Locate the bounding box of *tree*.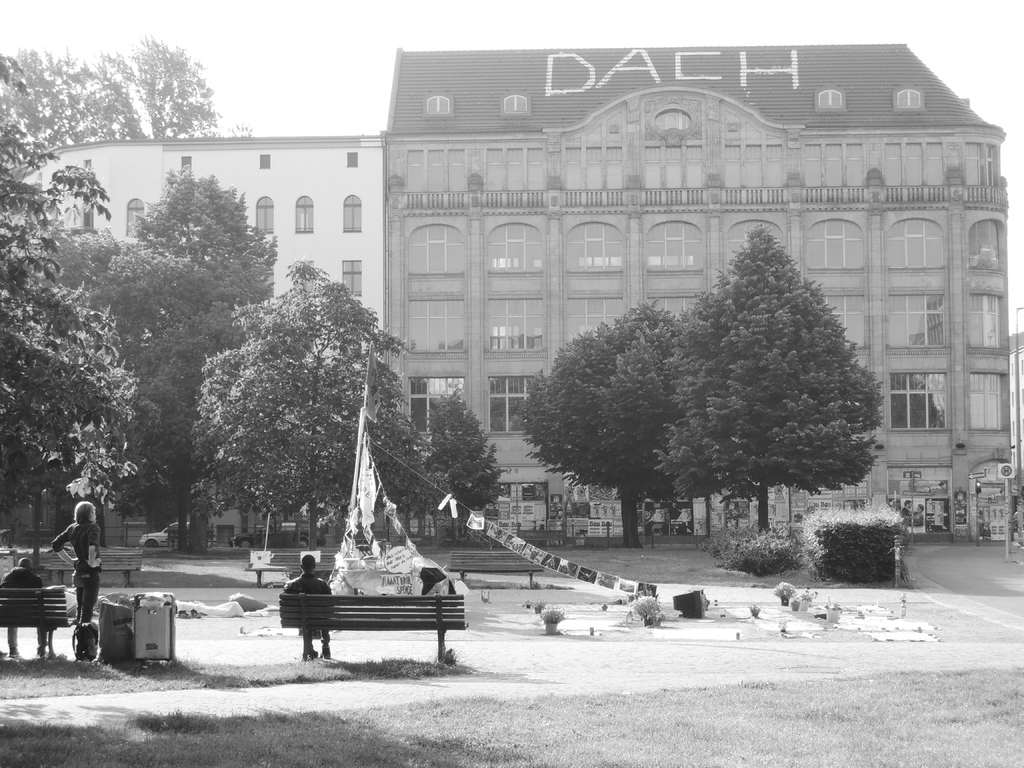
Bounding box: <region>0, 56, 143, 557</region>.
